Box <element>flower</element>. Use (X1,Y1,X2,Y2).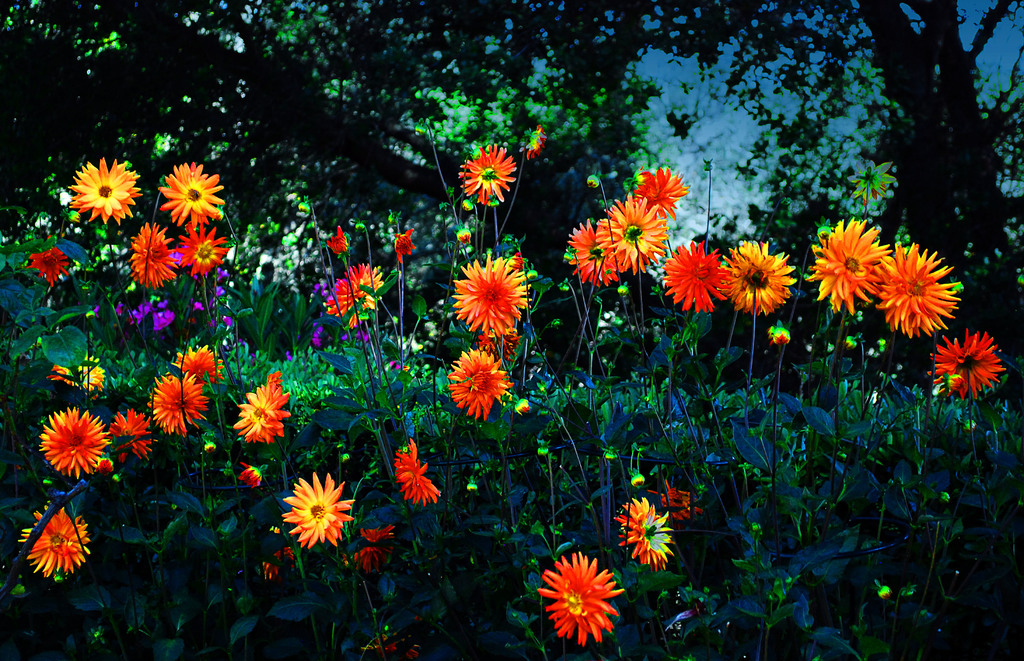
(357,542,382,572).
